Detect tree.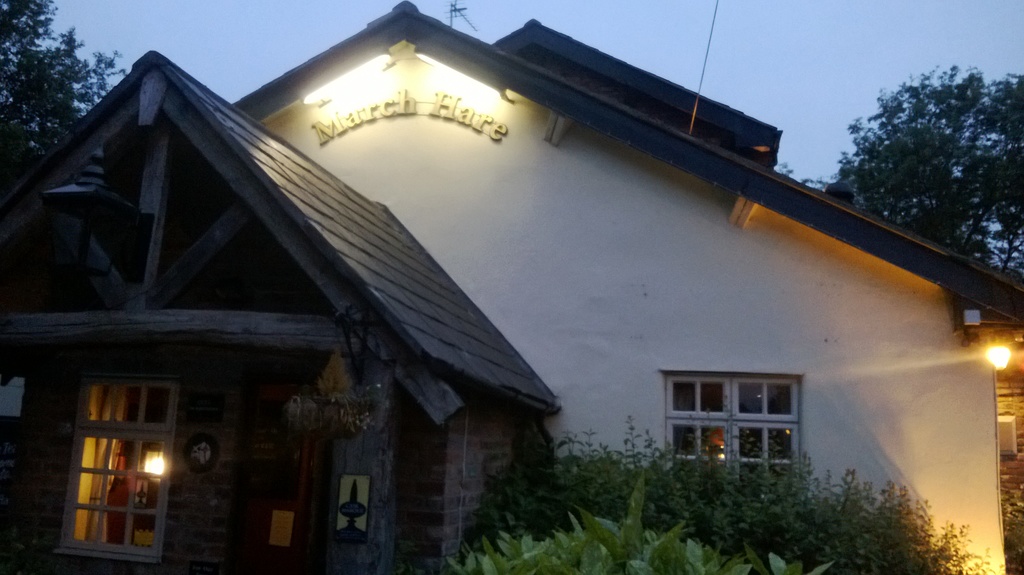
Detected at bbox(0, 0, 139, 205).
